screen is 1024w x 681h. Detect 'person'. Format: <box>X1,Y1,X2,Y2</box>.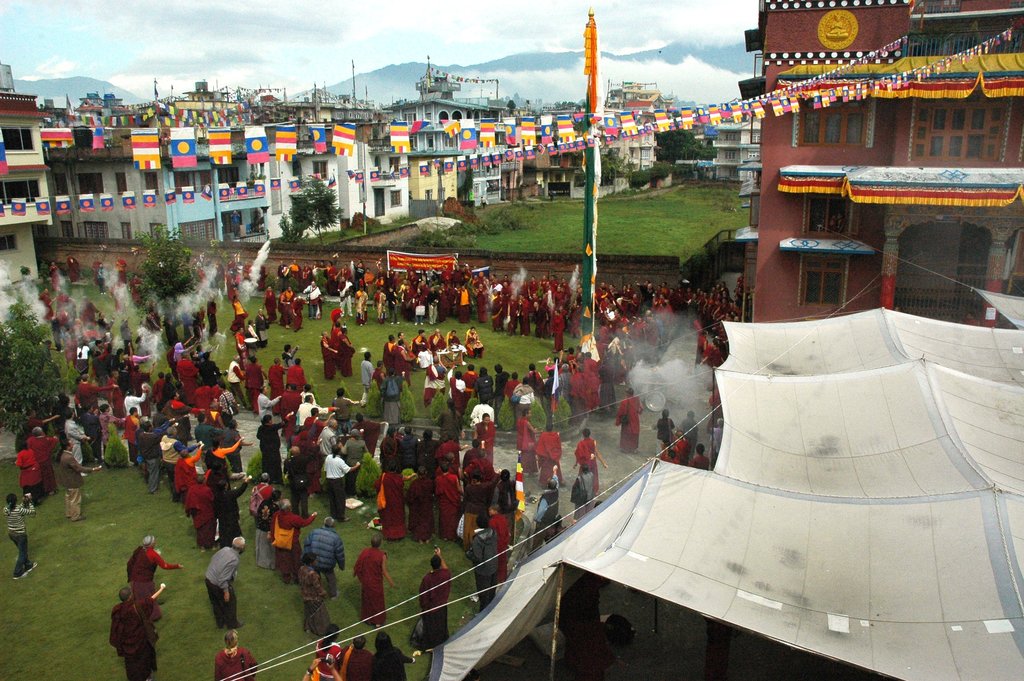
<box>412,545,456,643</box>.
